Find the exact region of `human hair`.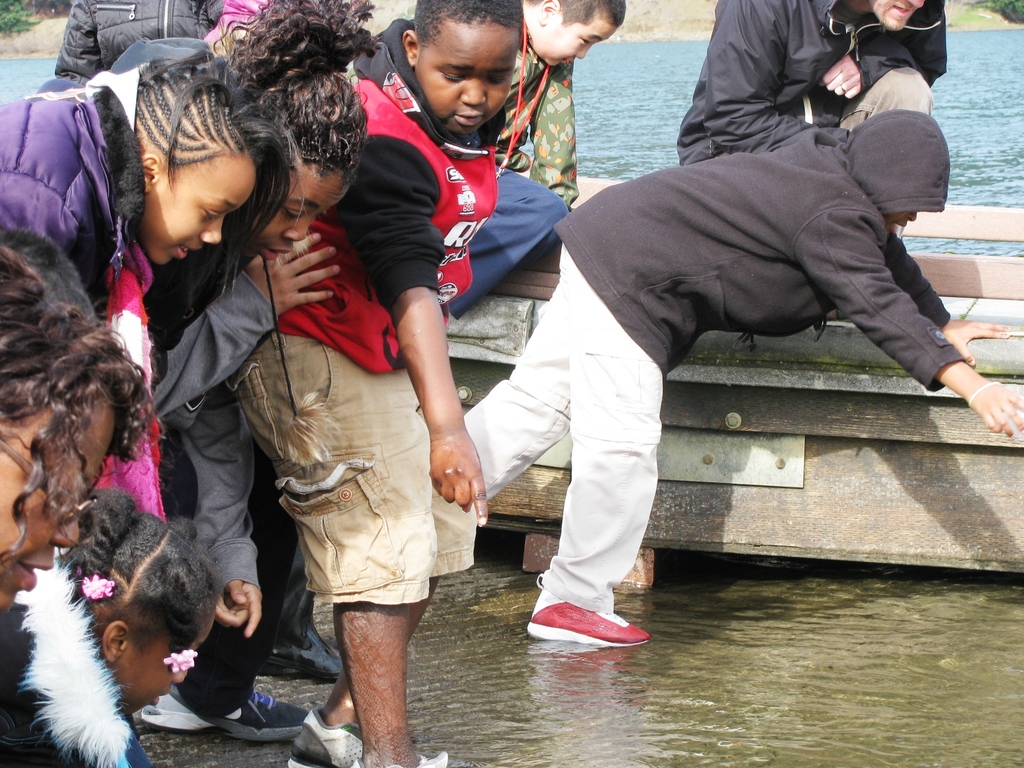
Exact region: [x1=529, y1=0, x2=627, y2=28].
